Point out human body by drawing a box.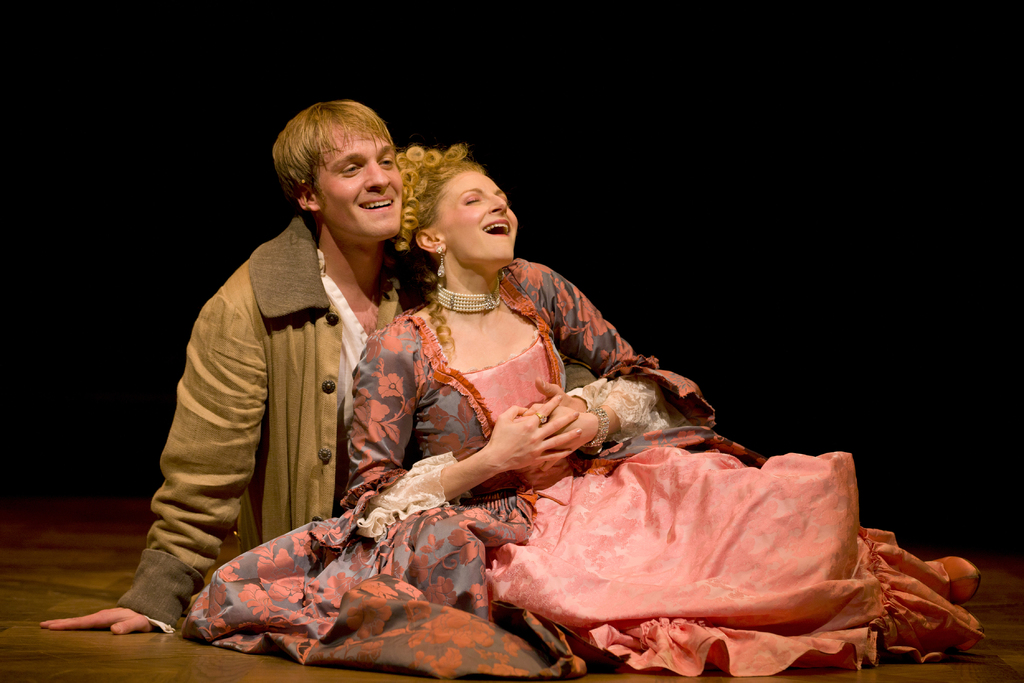
detection(34, 96, 602, 638).
